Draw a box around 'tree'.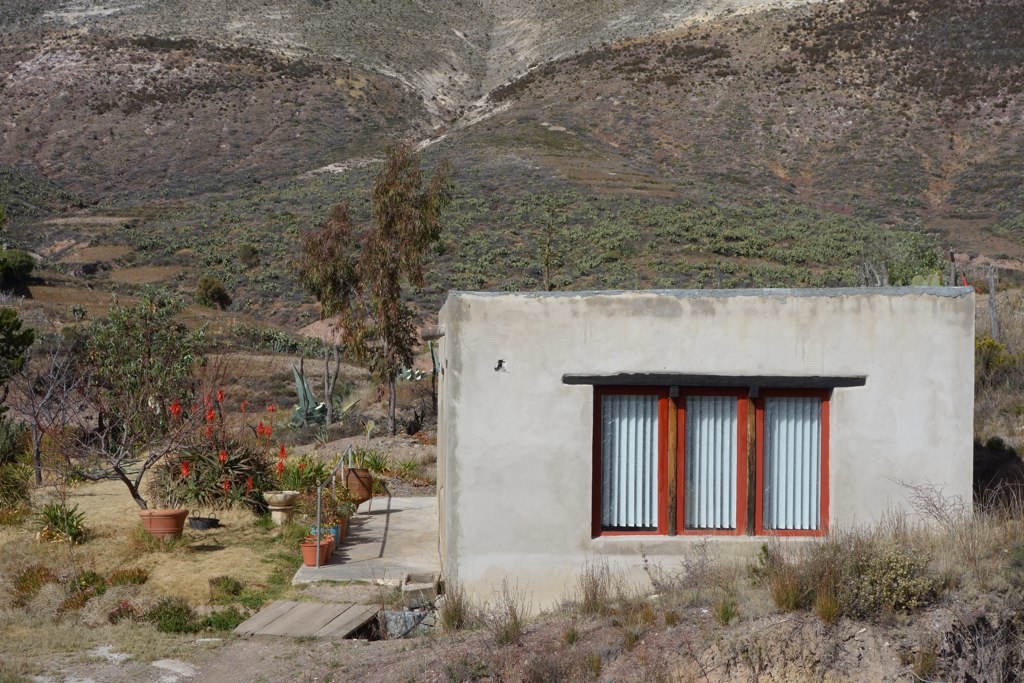
[left=237, top=241, right=260, bottom=266].
